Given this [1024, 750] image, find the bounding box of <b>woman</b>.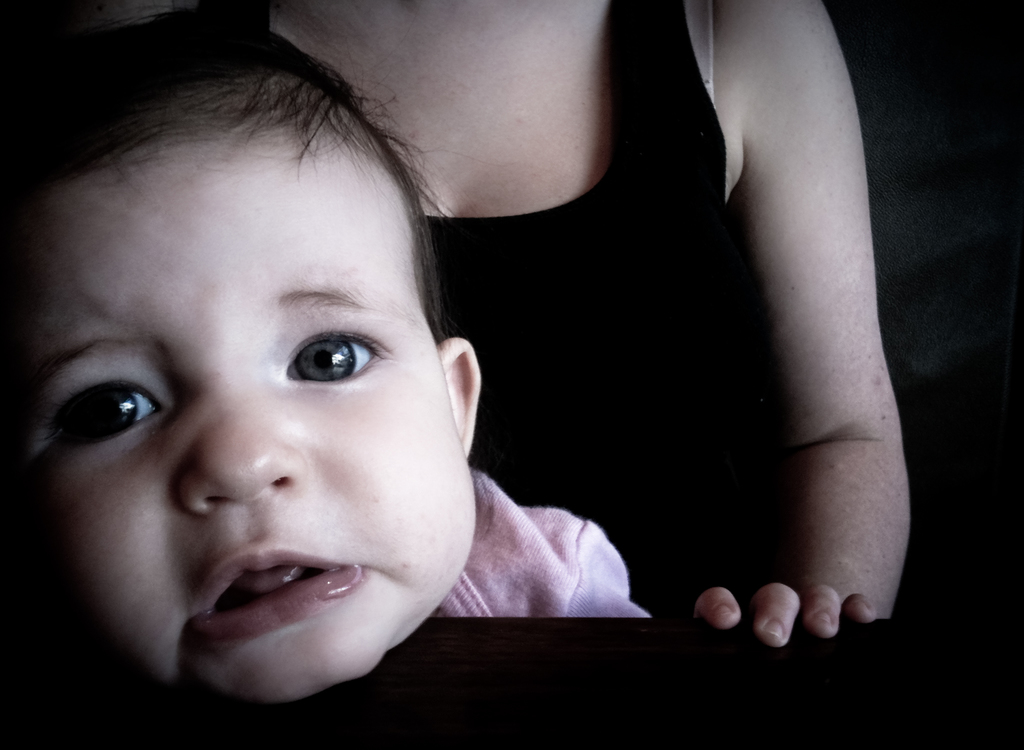
bbox=[58, 0, 913, 643].
